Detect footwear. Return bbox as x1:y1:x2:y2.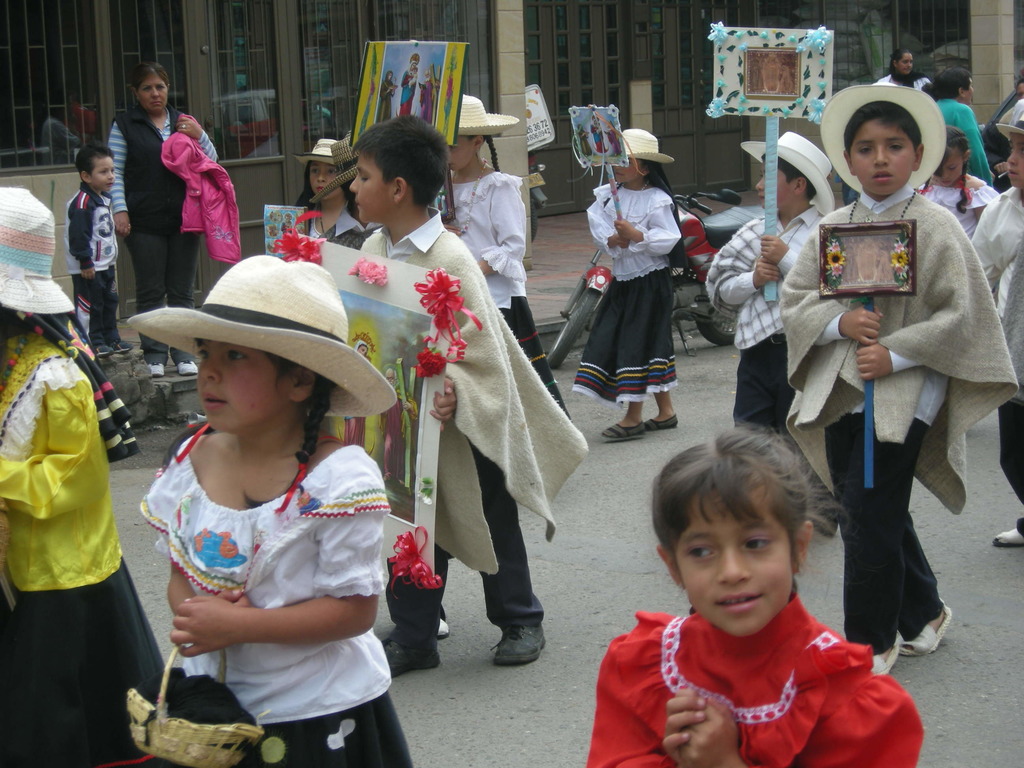
152:363:168:378.
